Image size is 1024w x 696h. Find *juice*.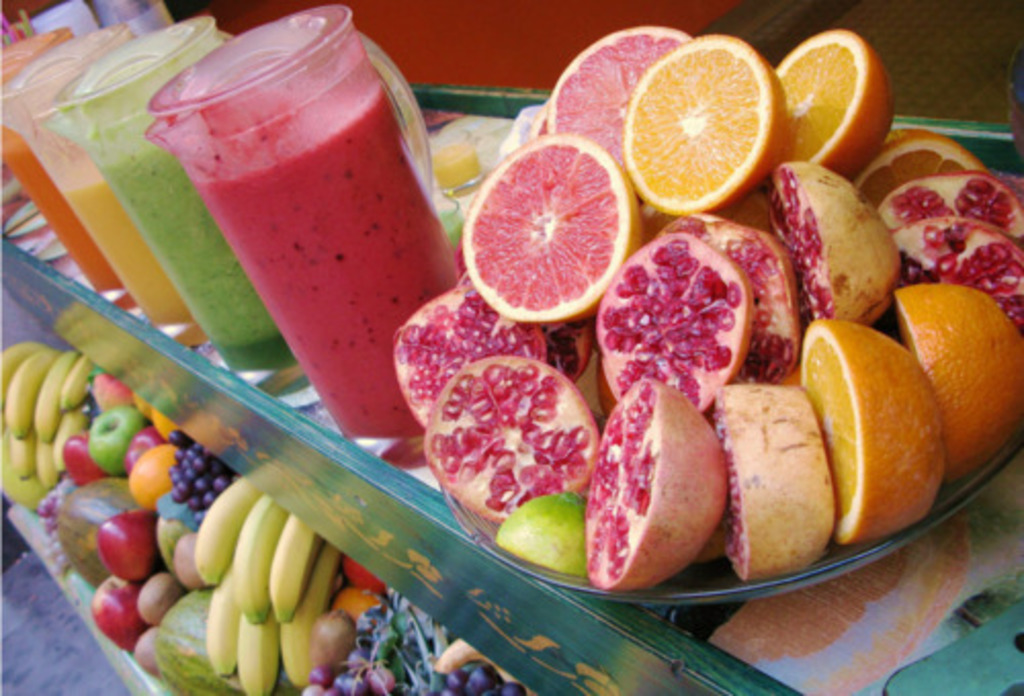
<region>84, 158, 209, 350</region>.
